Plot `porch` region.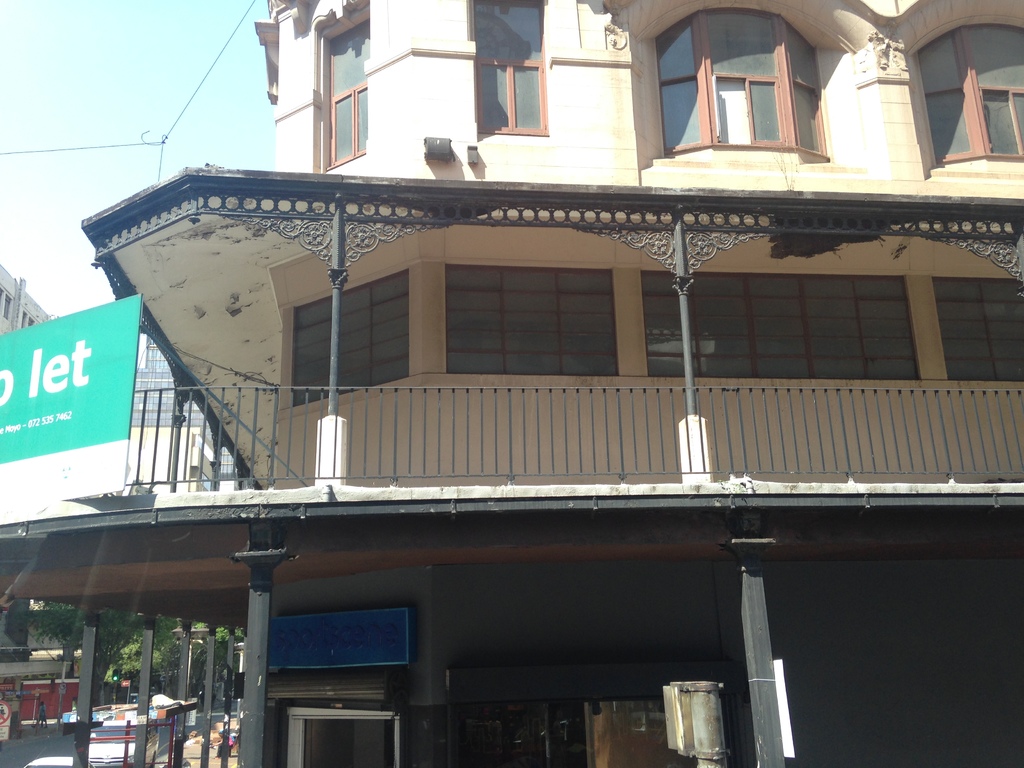
Plotted at select_region(0, 611, 1023, 767).
